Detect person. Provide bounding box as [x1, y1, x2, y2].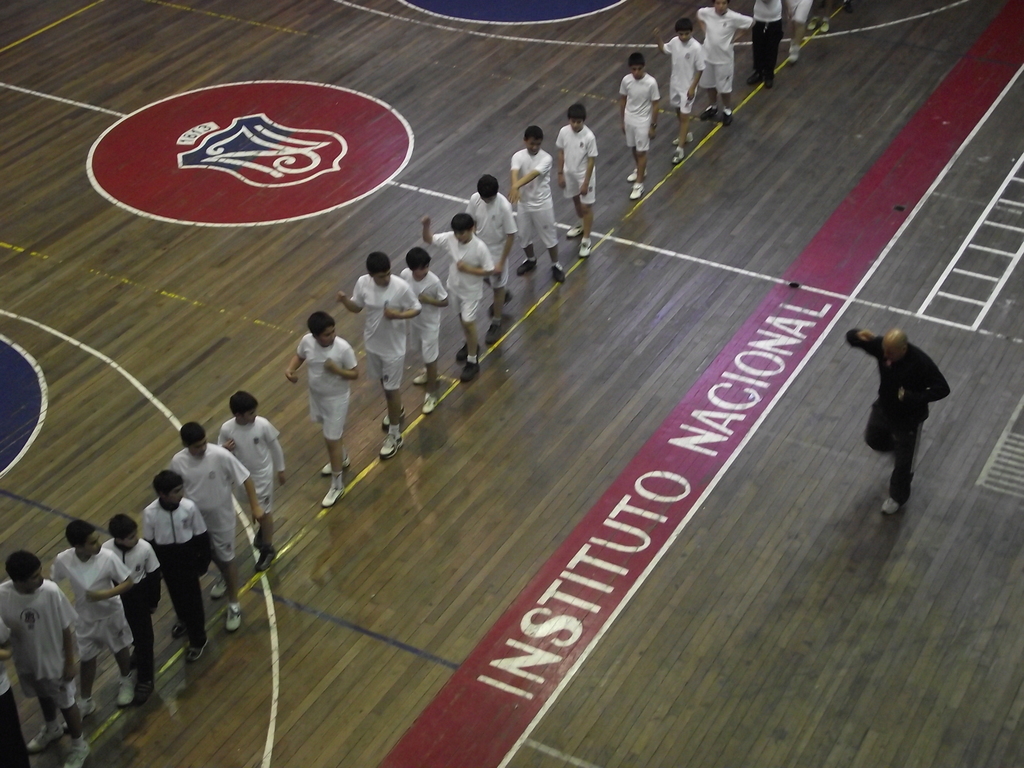
[665, 20, 703, 147].
